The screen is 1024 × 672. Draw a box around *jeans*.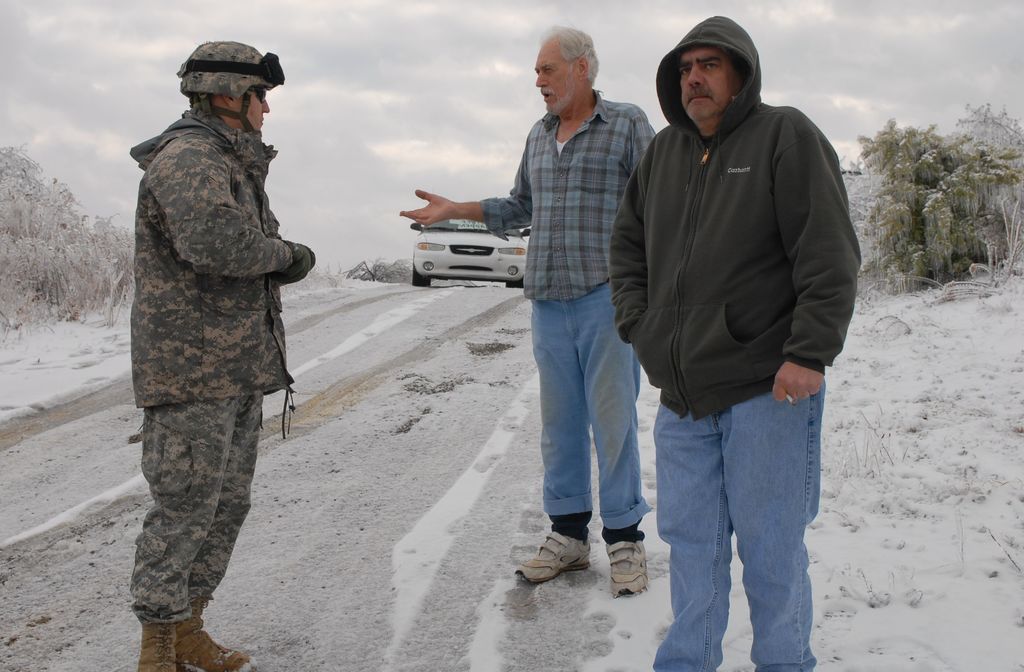
bbox=[532, 272, 653, 529].
